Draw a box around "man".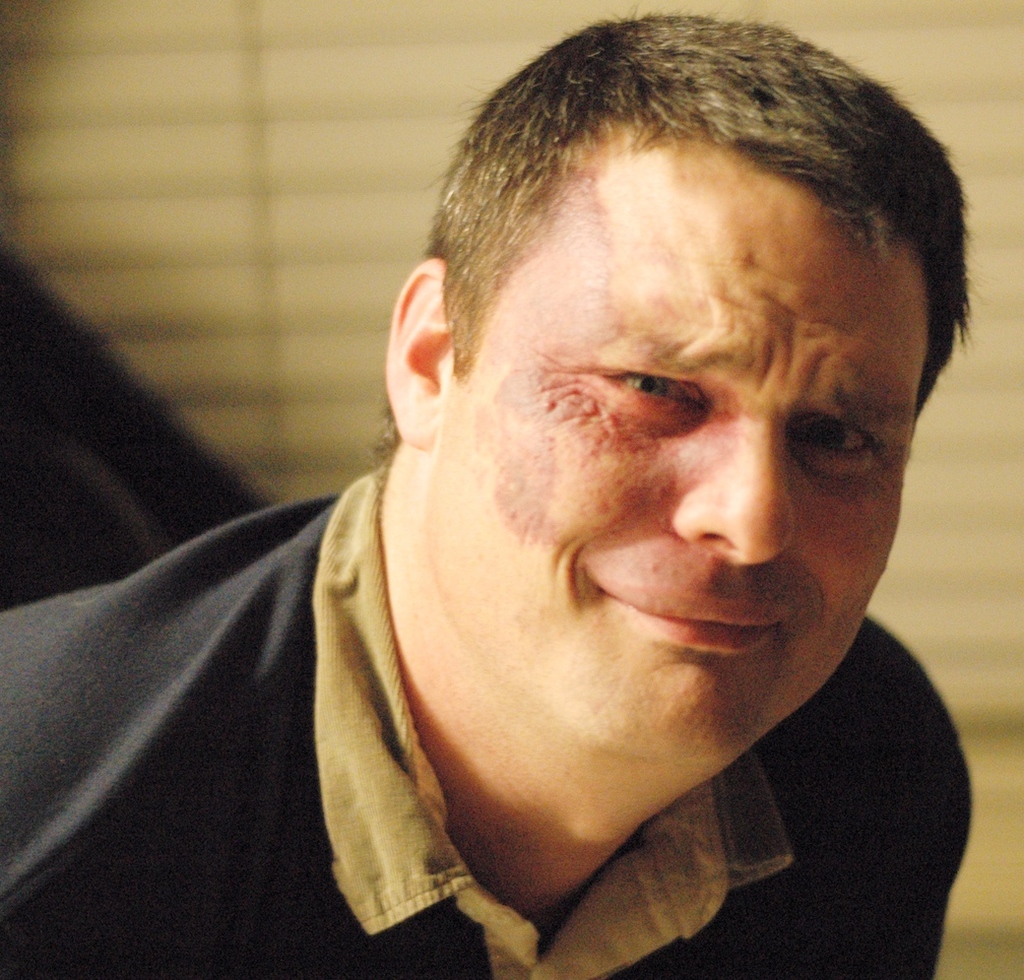
(left=129, top=0, right=1023, bottom=979).
